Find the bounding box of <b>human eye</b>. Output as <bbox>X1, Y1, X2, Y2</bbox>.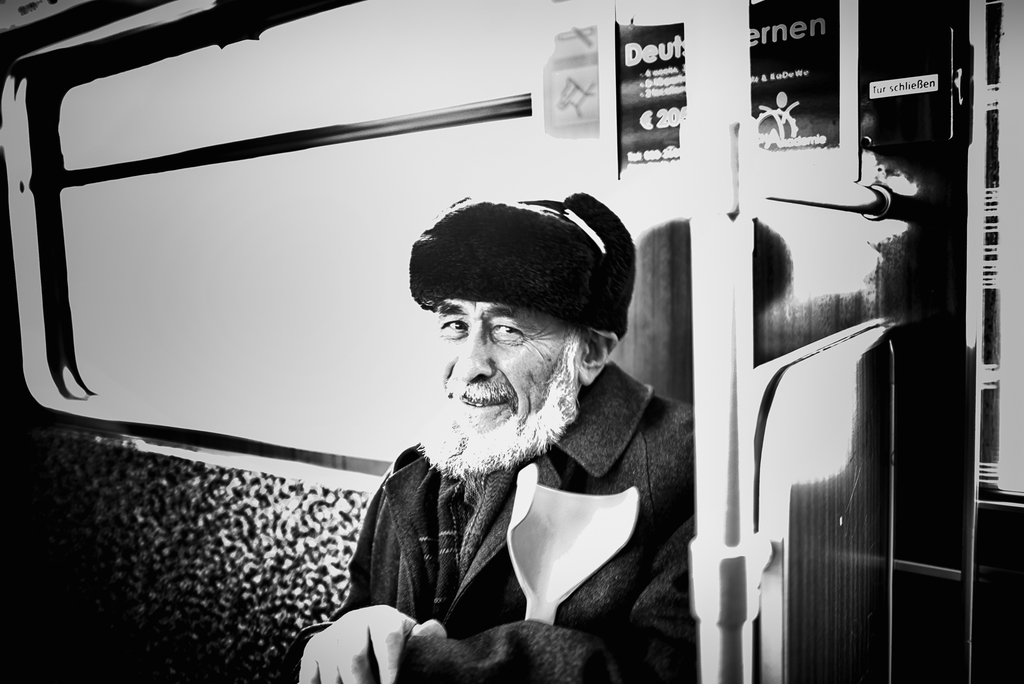
<bbox>440, 315, 475, 339</bbox>.
